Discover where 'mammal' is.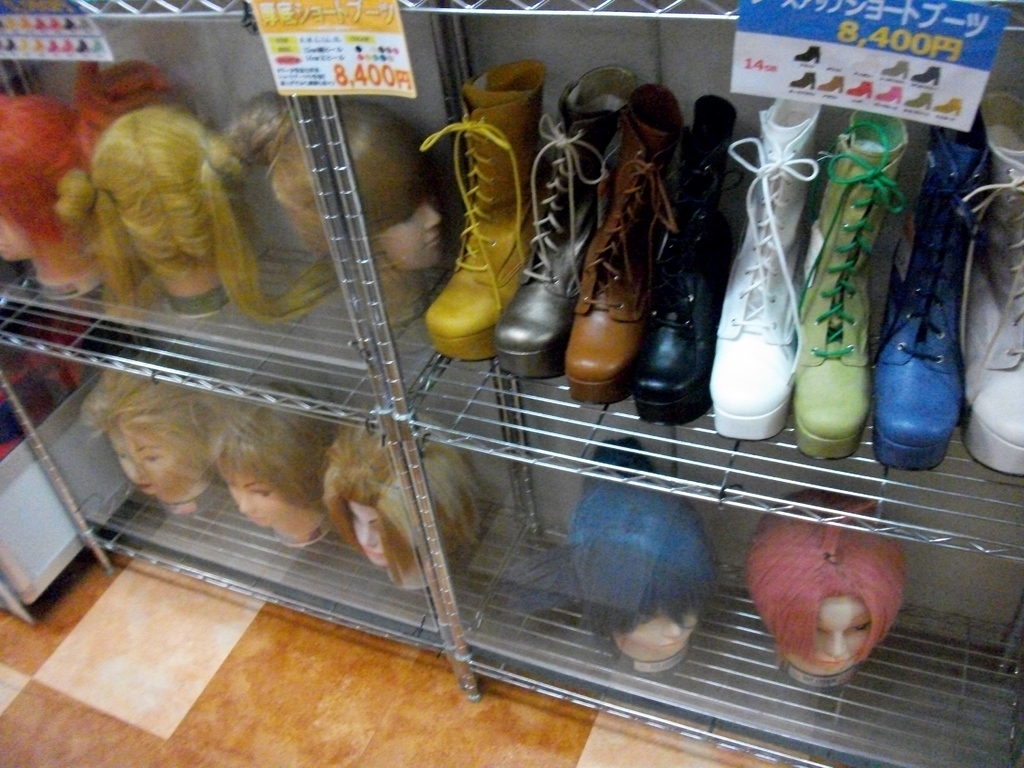
Discovered at x1=320 y1=426 x2=479 y2=590.
